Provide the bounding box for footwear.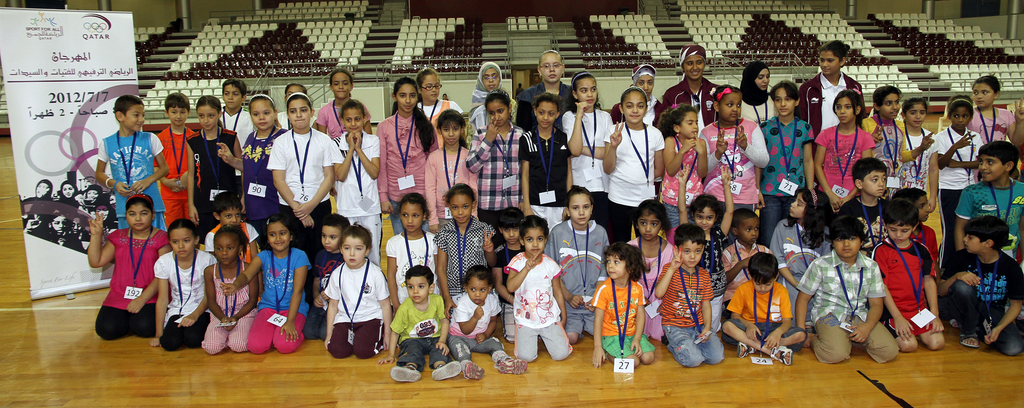
[left=496, top=353, right=528, bottom=372].
